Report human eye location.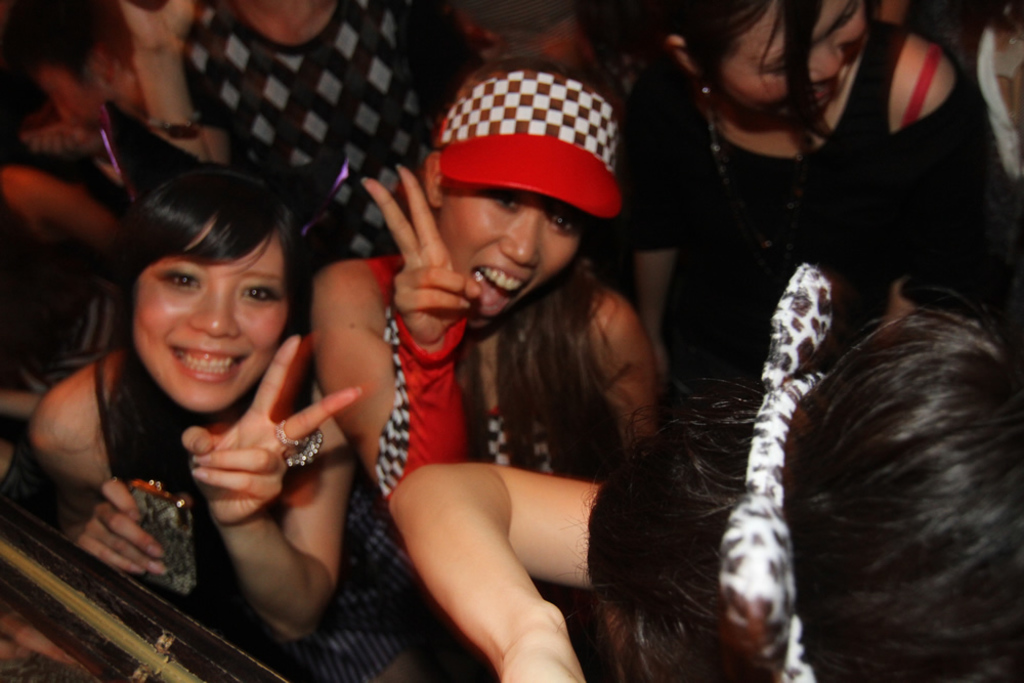
Report: l=761, t=65, r=786, b=79.
